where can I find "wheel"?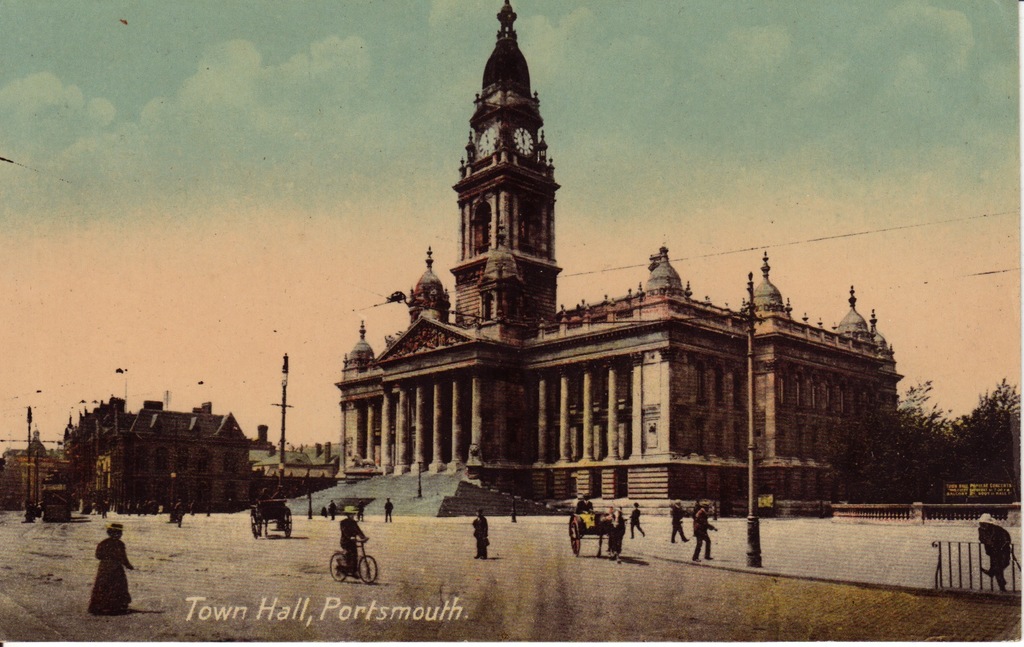
You can find it at locate(570, 523, 580, 557).
